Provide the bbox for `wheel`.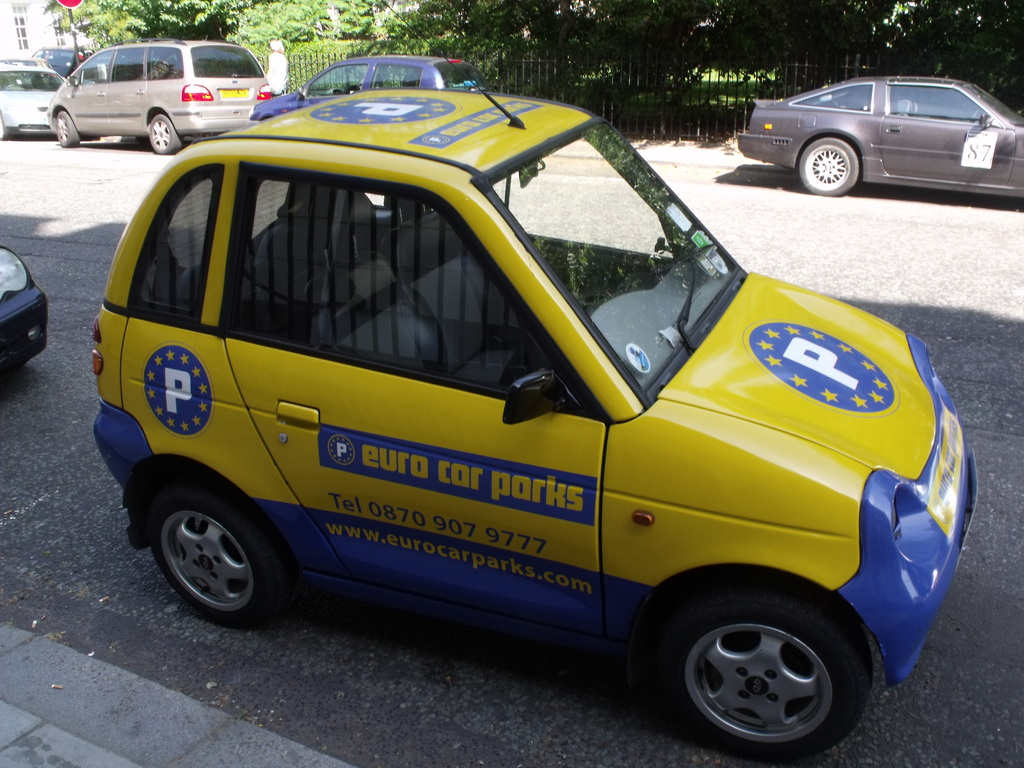
crop(0, 117, 9, 141).
